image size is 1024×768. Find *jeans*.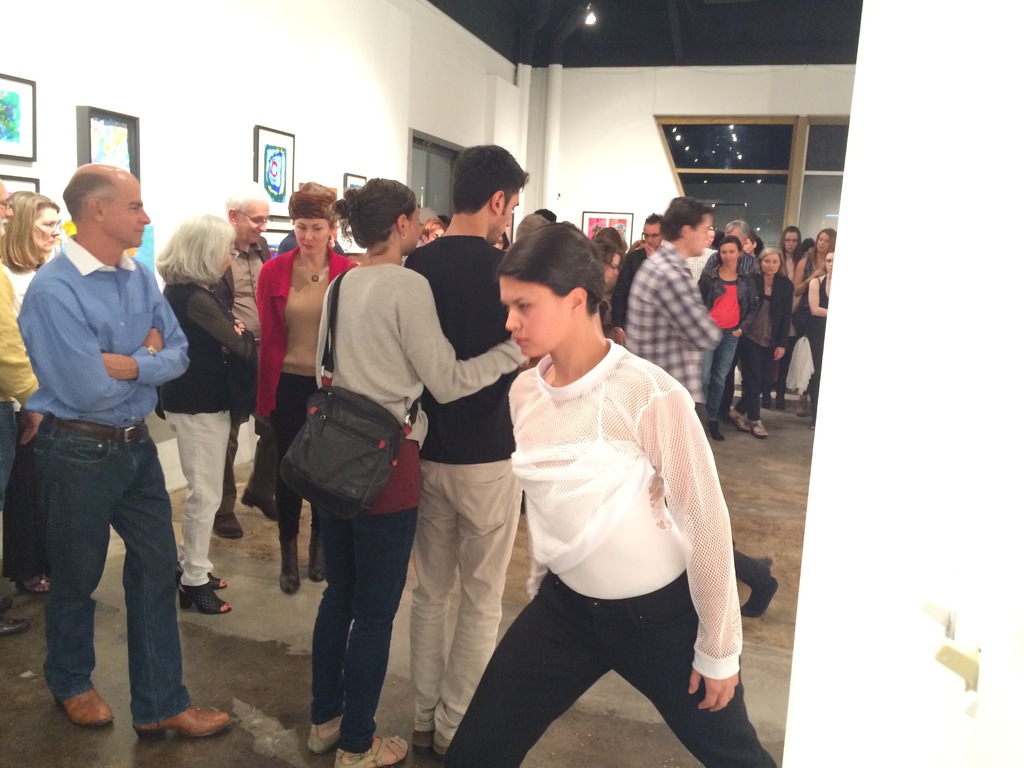
crop(160, 409, 231, 584).
